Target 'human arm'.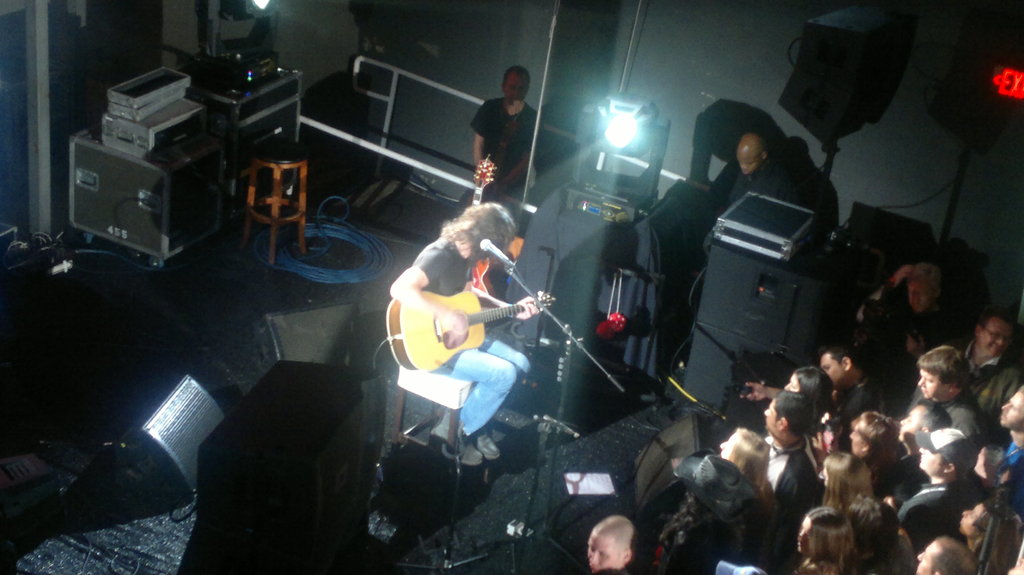
Target region: 1000, 372, 1023, 413.
